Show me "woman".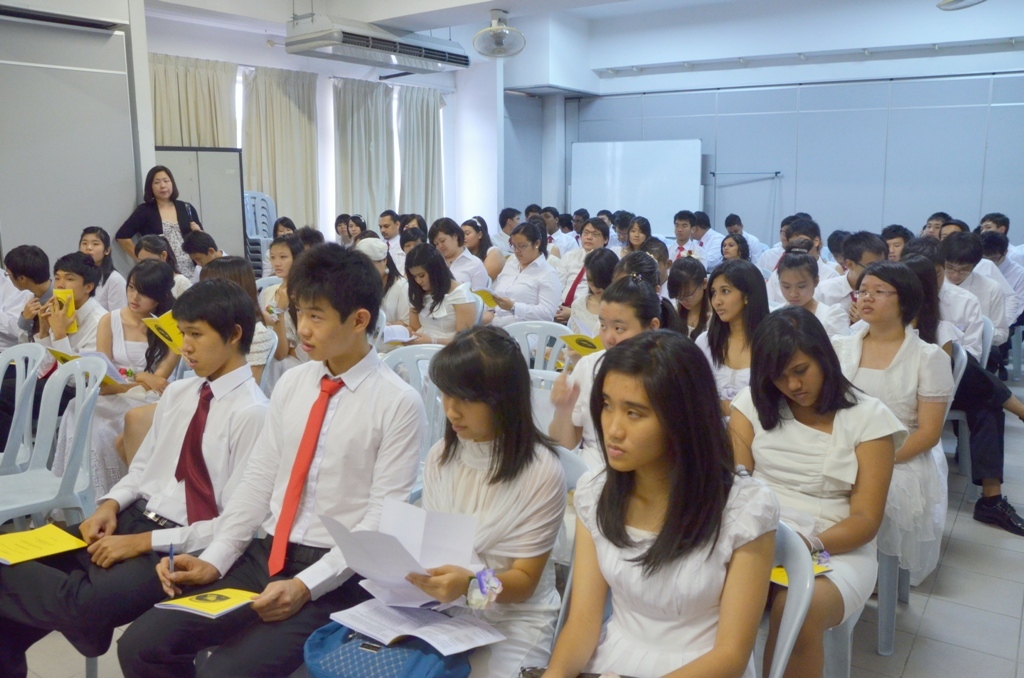
"woman" is here: <bbox>253, 238, 305, 333</bbox>.
